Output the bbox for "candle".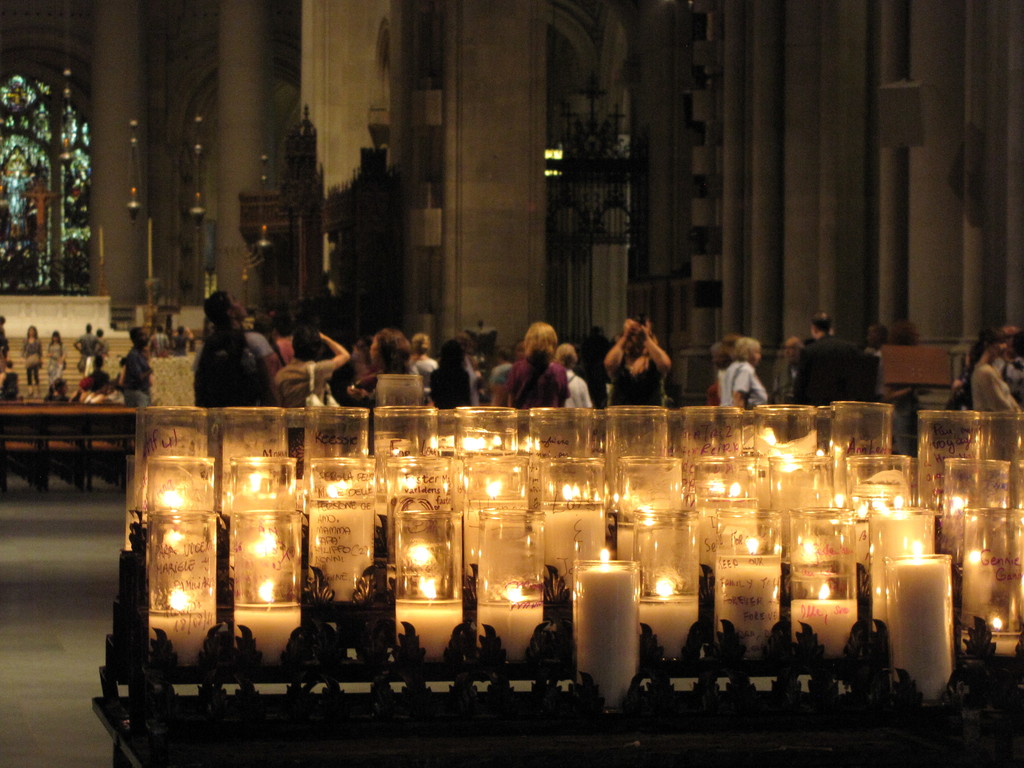
477/582/540/660.
